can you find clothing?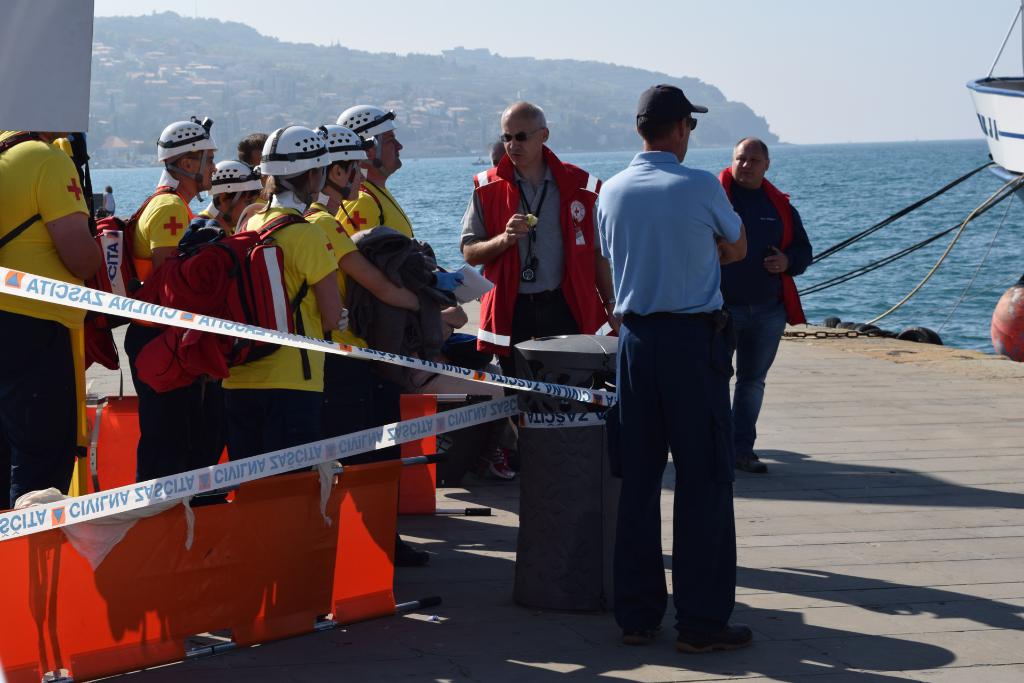
Yes, bounding box: bbox=[595, 151, 742, 639].
